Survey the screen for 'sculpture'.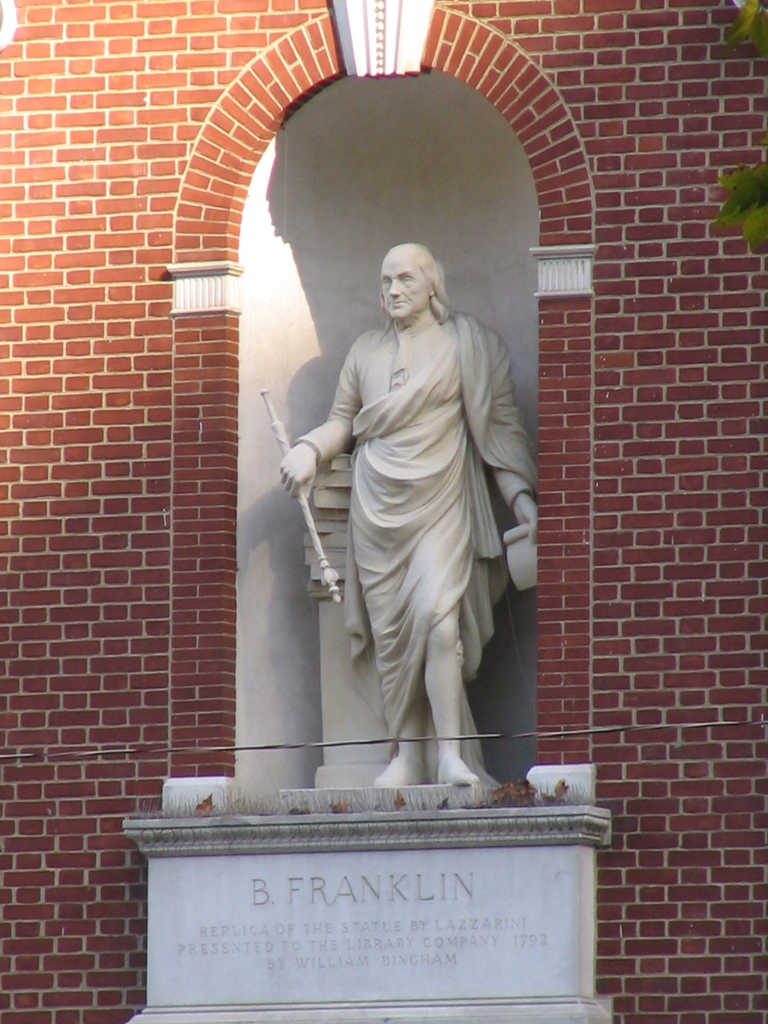
Survey found: Rect(273, 232, 544, 794).
